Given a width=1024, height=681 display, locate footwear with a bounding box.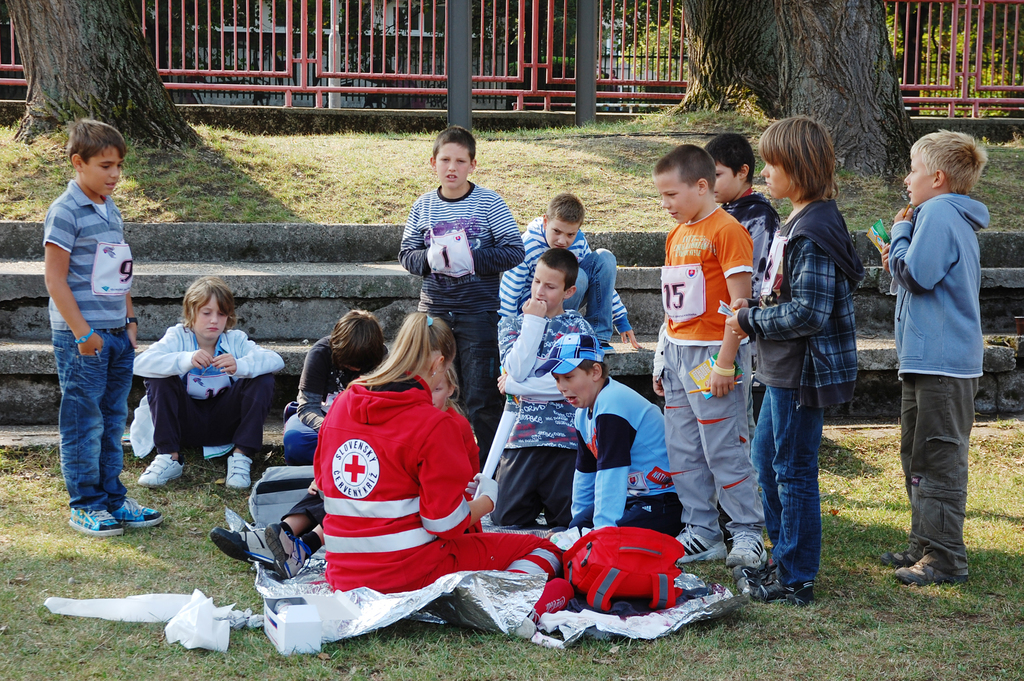
Located: x1=676 y1=529 x2=728 y2=563.
